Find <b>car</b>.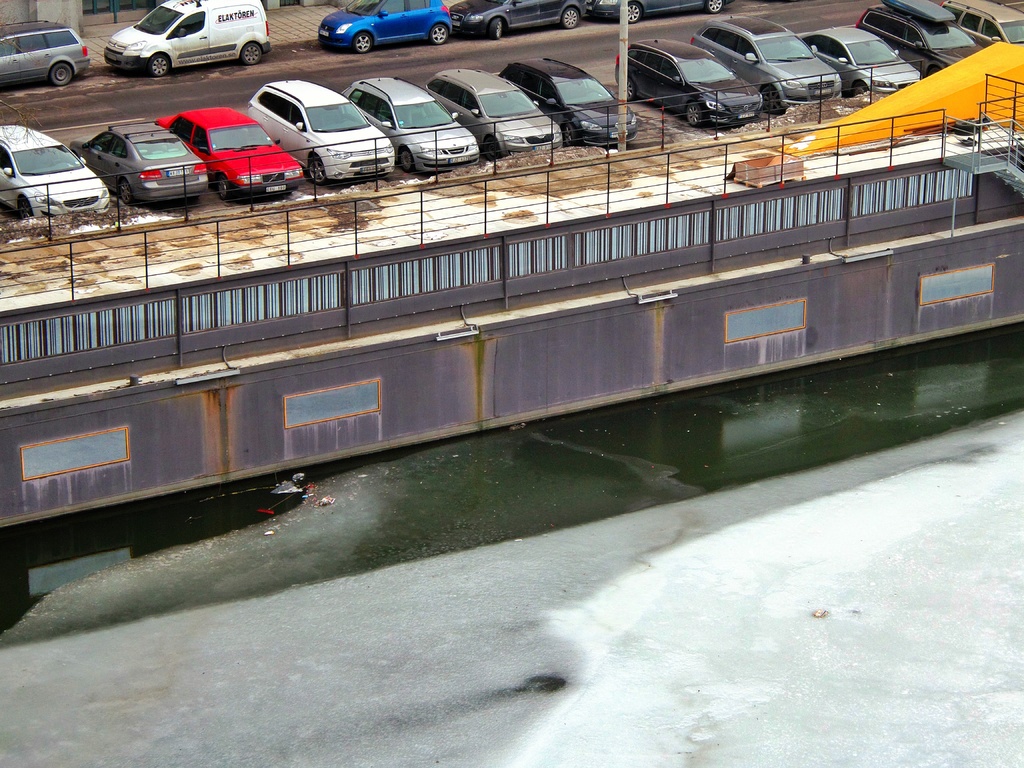
<bbox>422, 61, 564, 162</bbox>.
